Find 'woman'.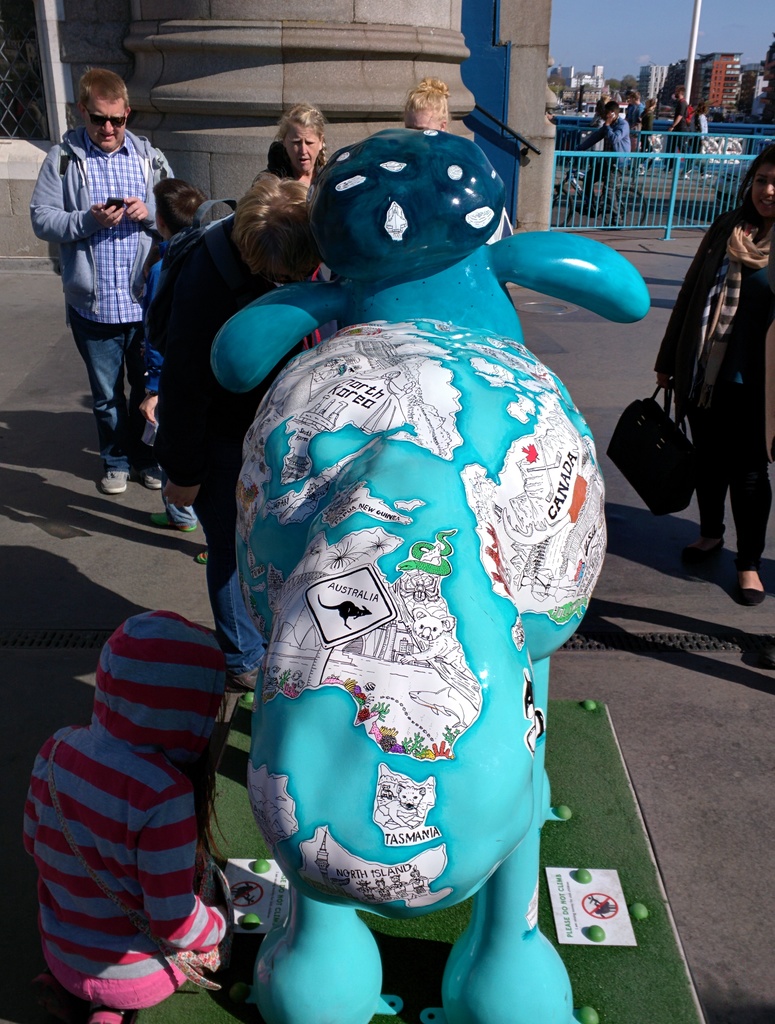
crop(35, 60, 177, 501).
